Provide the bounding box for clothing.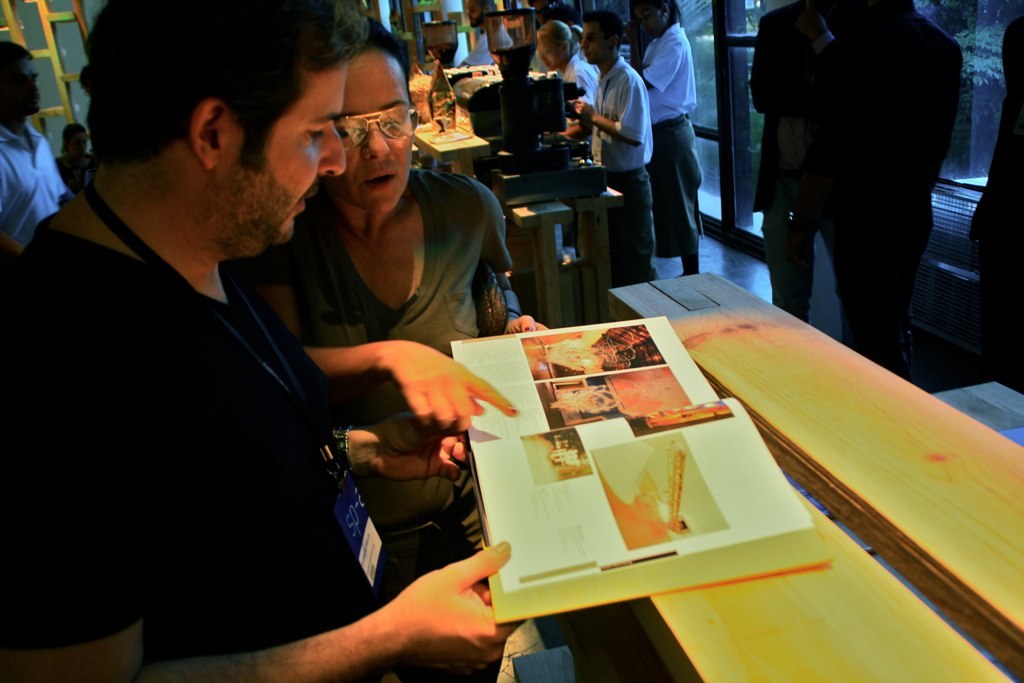
(604, 186, 646, 282).
